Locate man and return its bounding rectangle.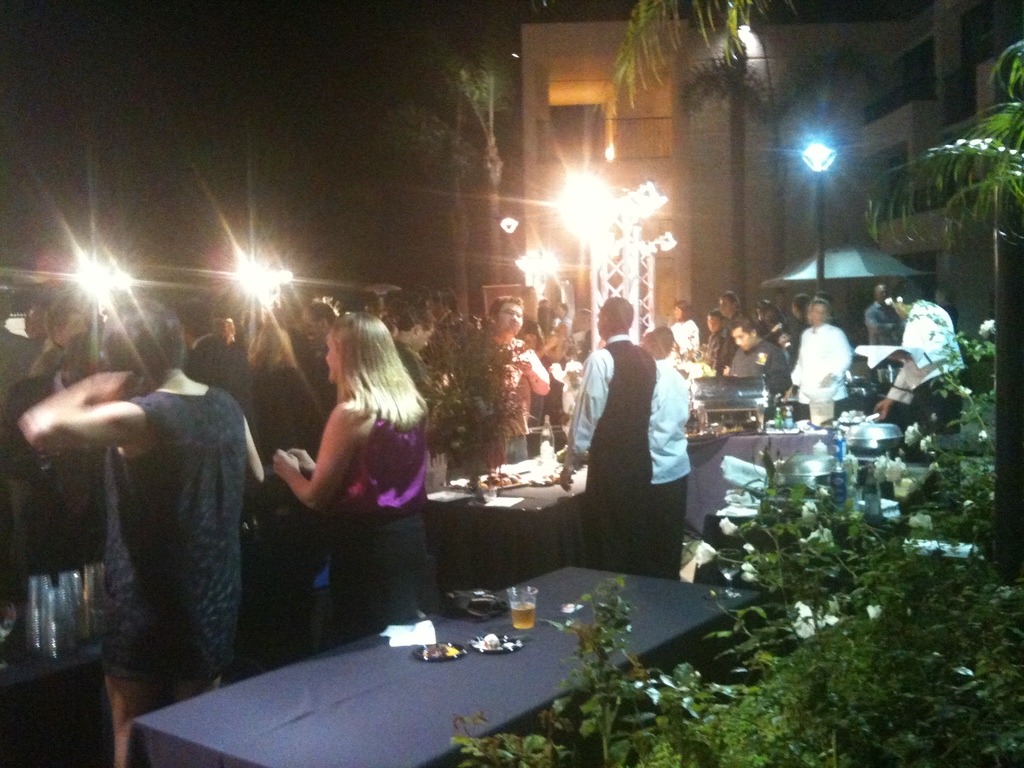
(x1=870, y1=285, x2=964, y2=485).
